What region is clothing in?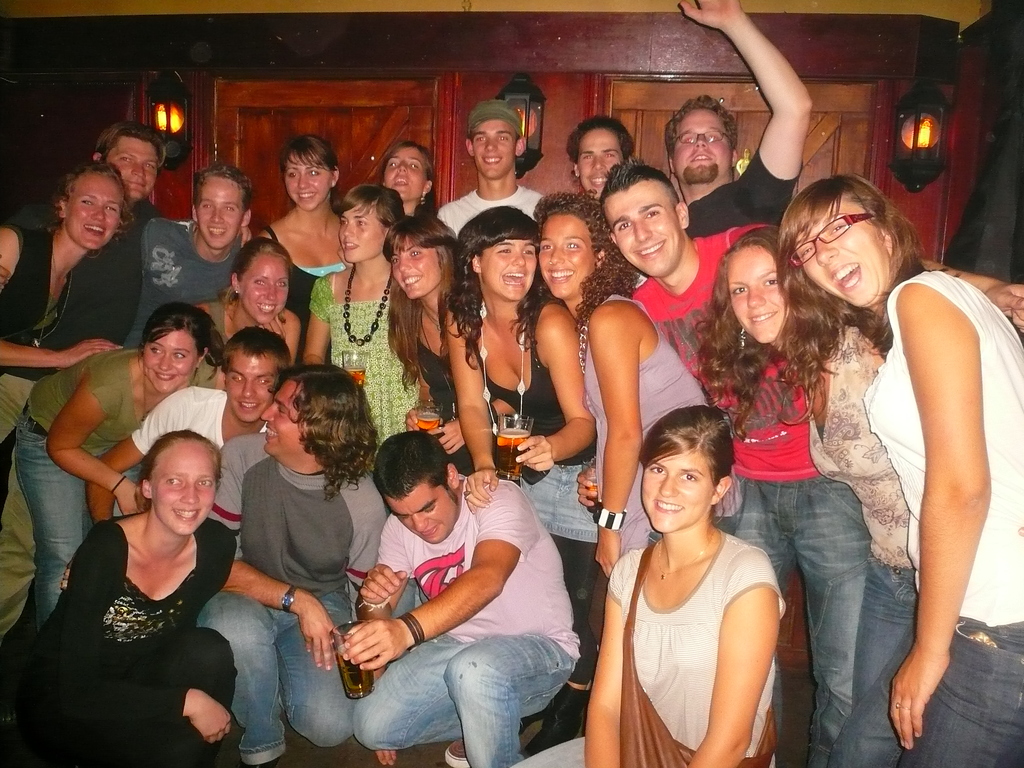
{"left": 51, "top": 500, "right": 244, "bottom": 749}.
